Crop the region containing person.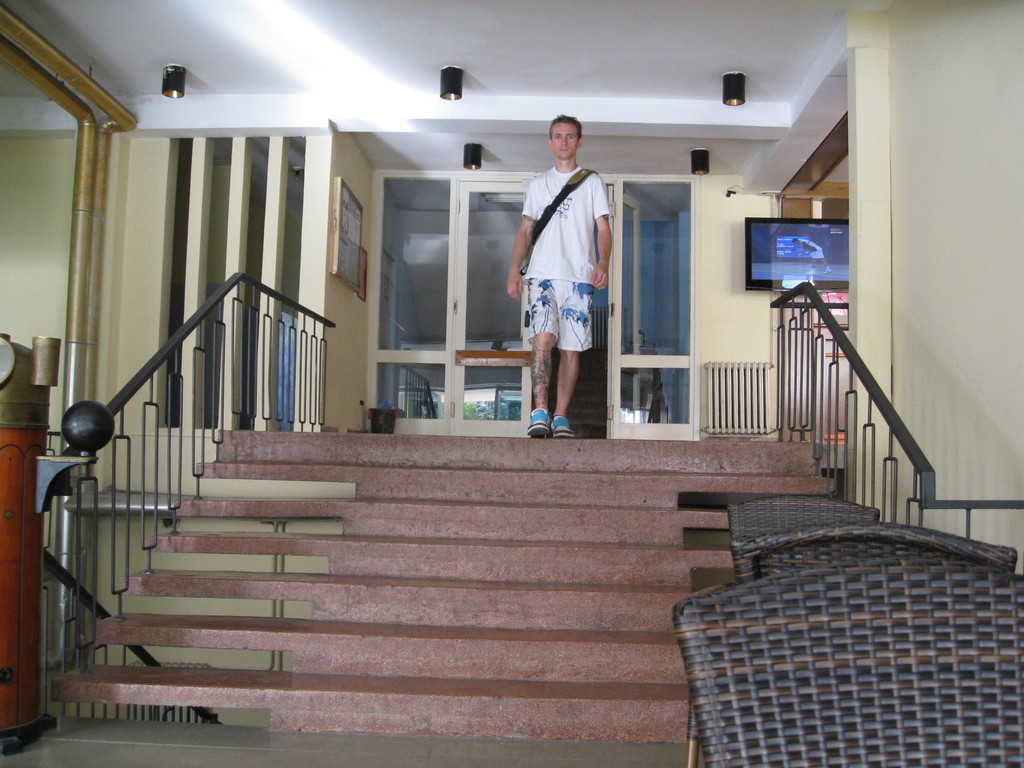
Crop region: {"x1": 506, "y1": 115, "x2": 612, "y2": 438}.
